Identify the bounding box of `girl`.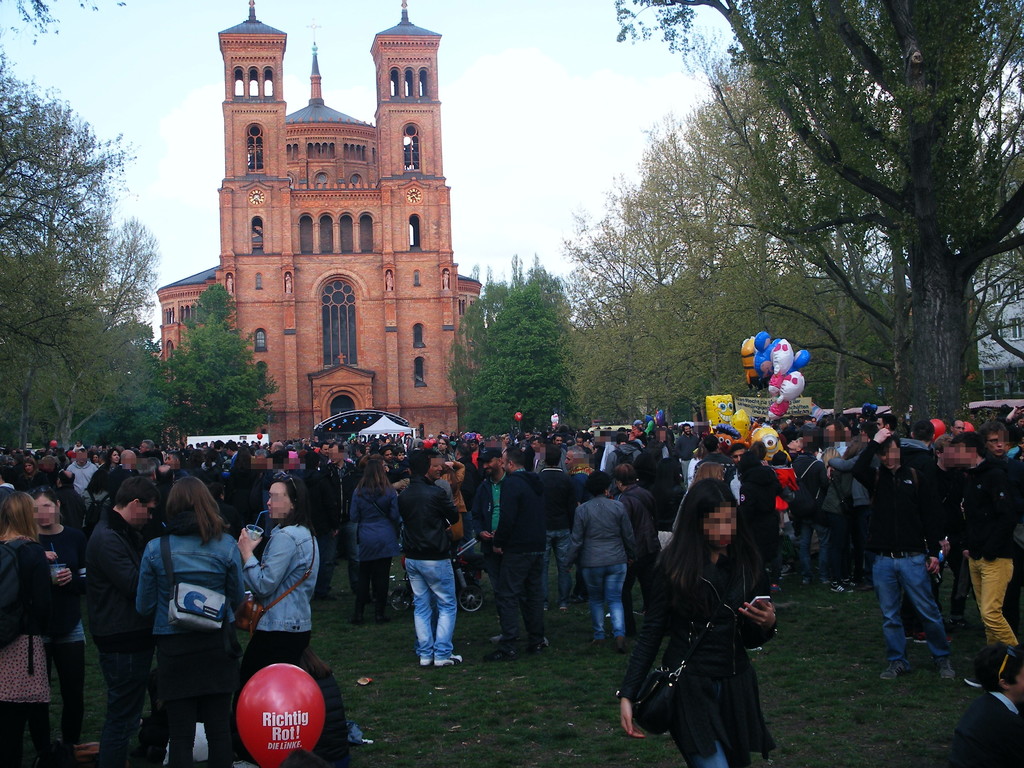
bbox=[238, 471, 321, 767].
